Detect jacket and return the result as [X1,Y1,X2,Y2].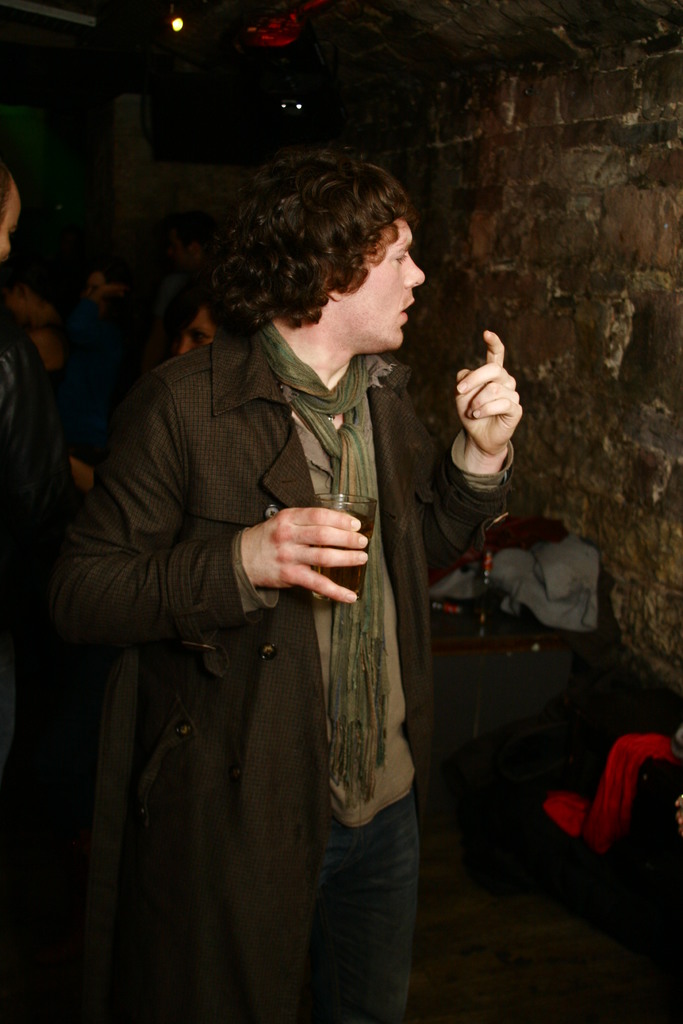
[58,245,473,922].
